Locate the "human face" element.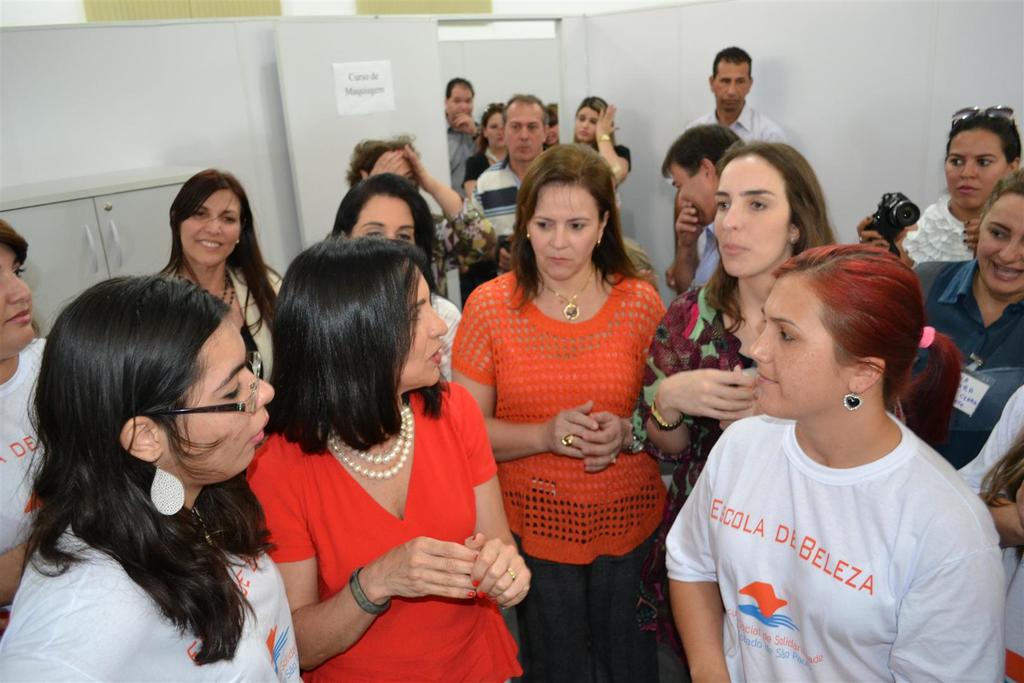
Element bbox: l=486, t=113, r=506, b=147.
